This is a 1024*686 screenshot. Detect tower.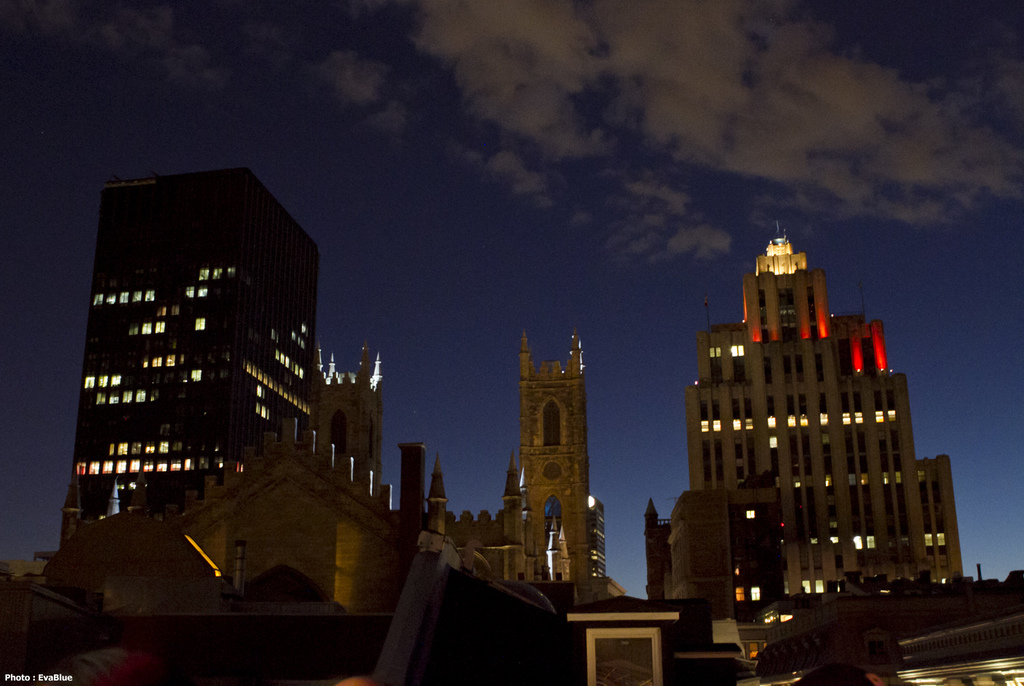
left=518, top=327, right=589, bottom=592.
